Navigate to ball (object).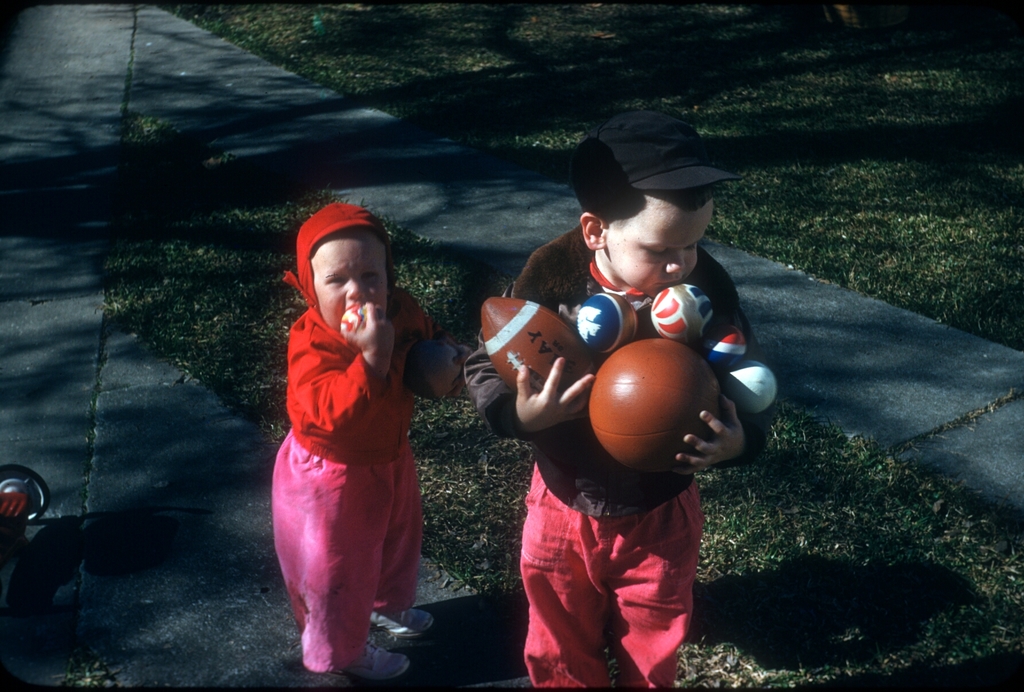
Navigation target: BBox(480, 301, 589, 419).
